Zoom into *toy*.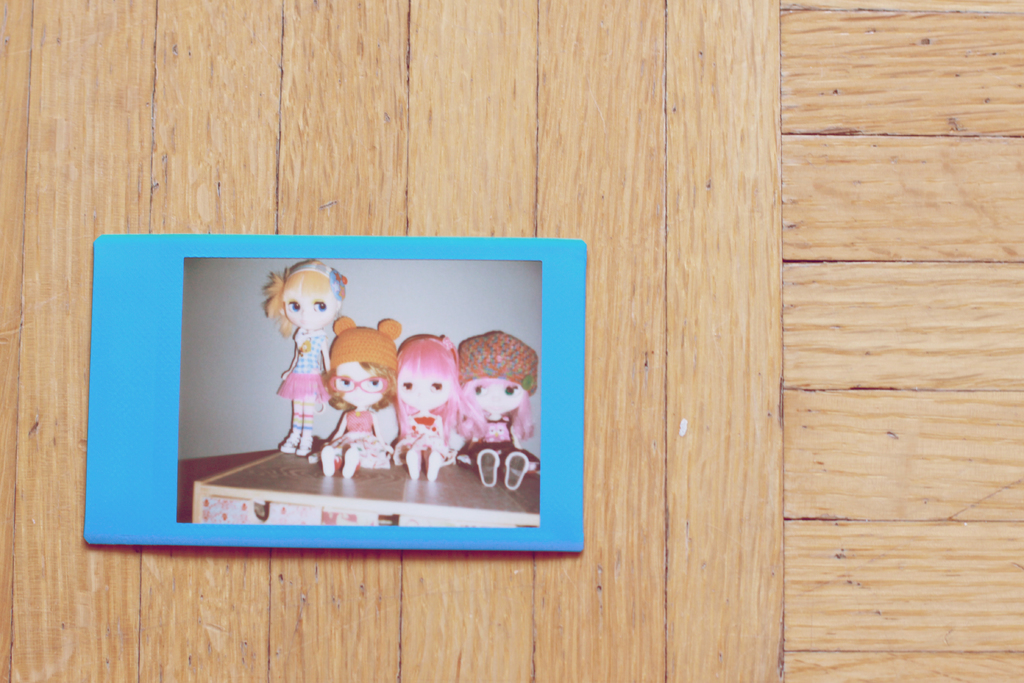
Zoom target: BBox(321, 304, 410, 472).
